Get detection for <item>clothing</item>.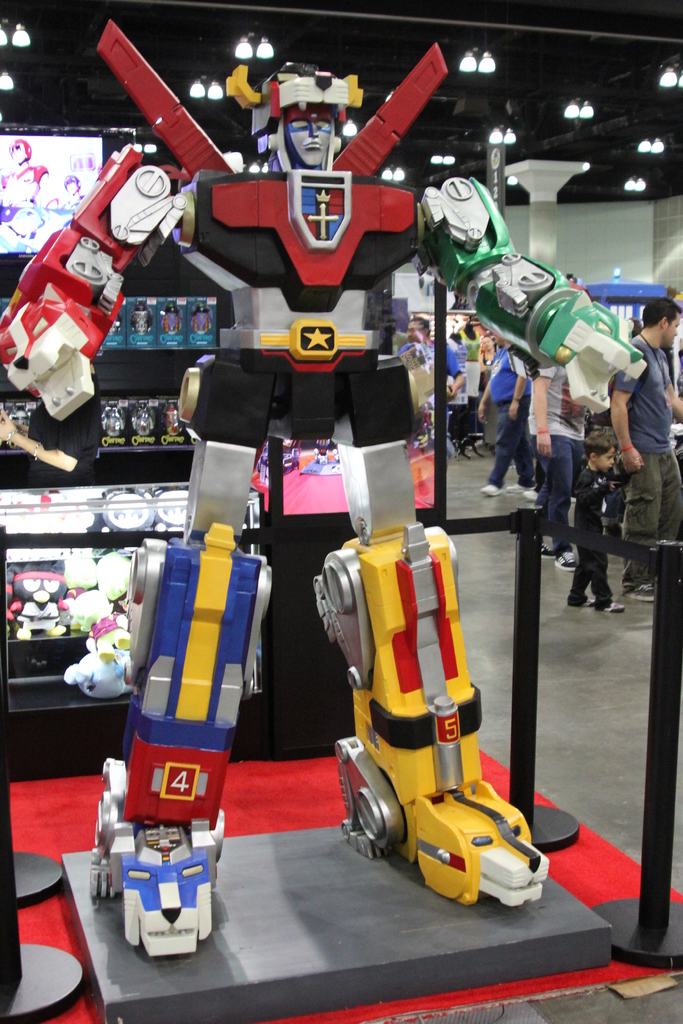
Detection: <bbox>399, 330, 452, 455</bbox>.
